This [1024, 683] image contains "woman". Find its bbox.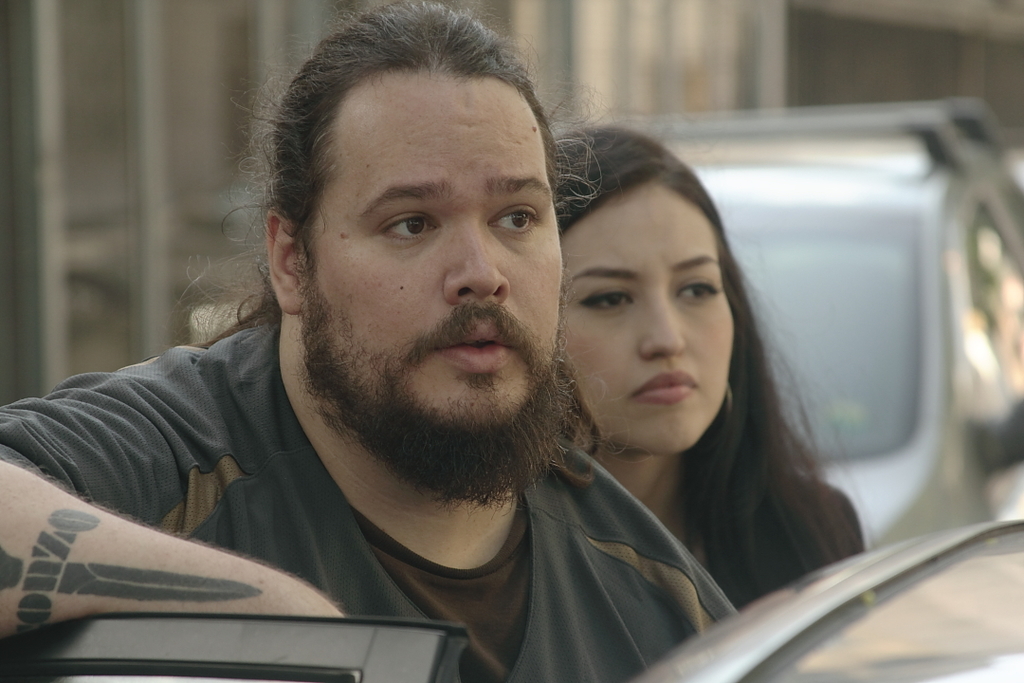
pyautogui.locateOnScreen(506, 130, 870, 623).
